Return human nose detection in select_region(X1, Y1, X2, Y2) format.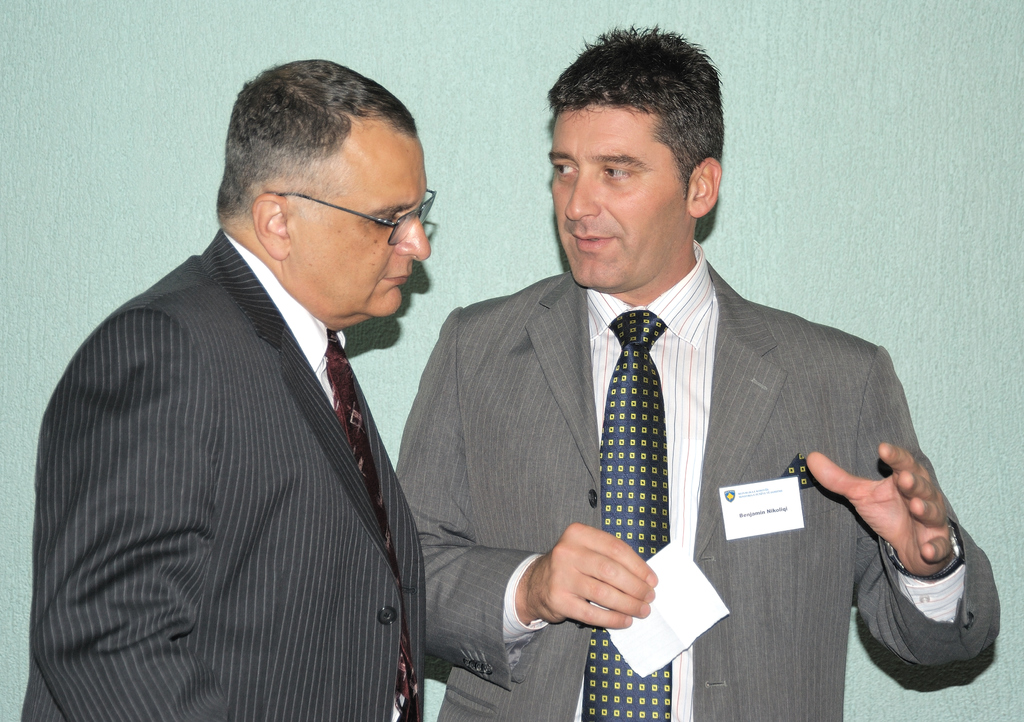
select_region(397, 206, 430, 262).
